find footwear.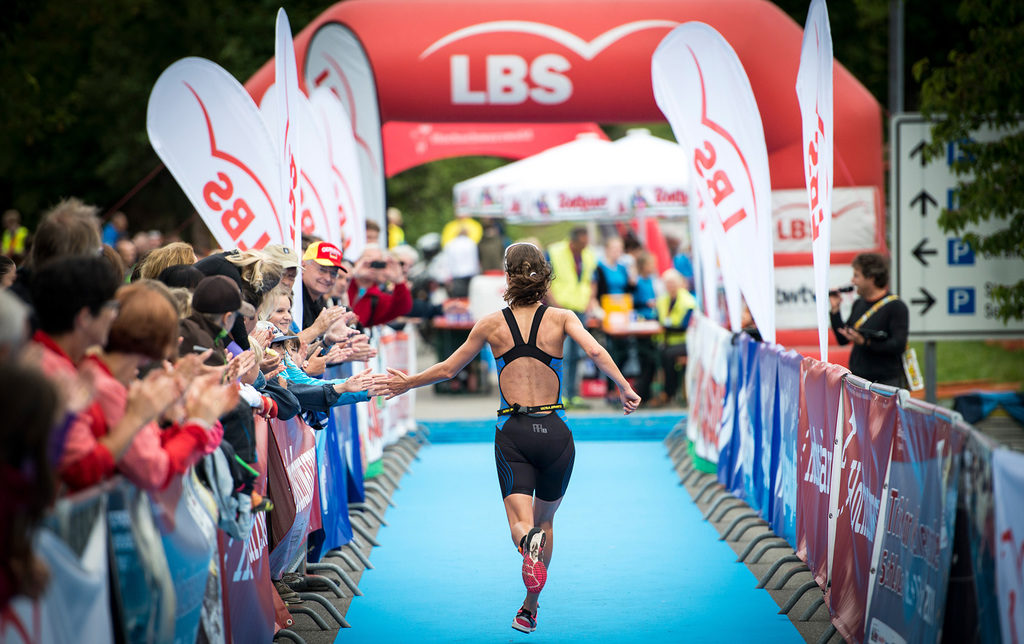
locate(271, 581, 301, 603).
